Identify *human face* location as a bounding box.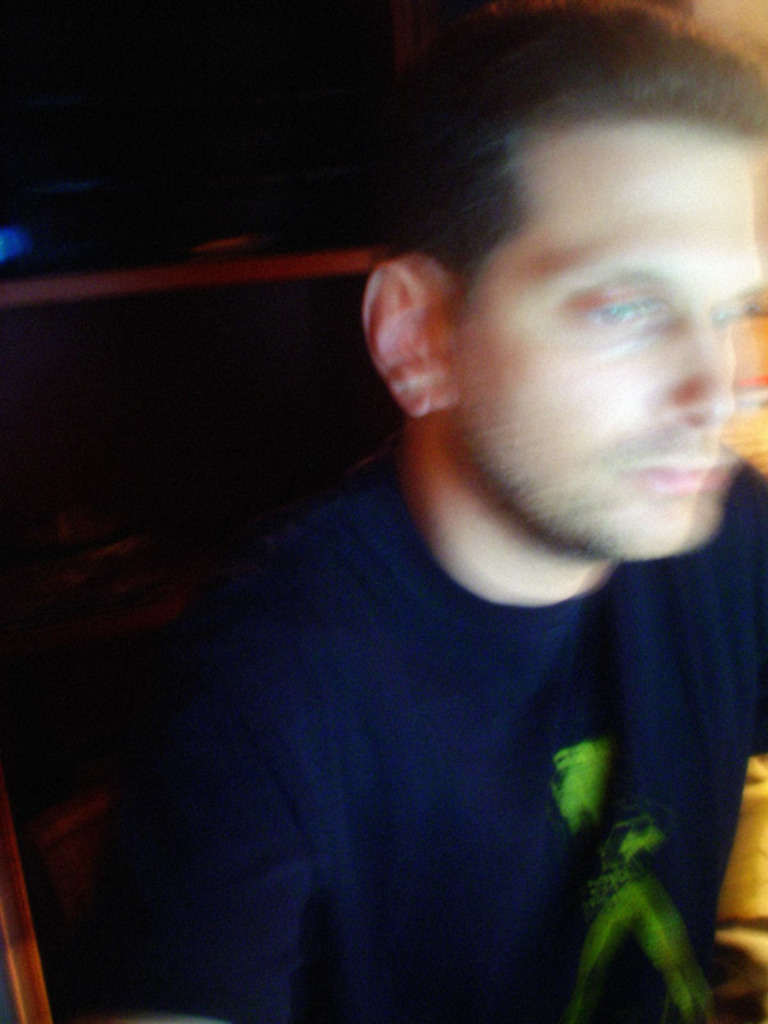
447, 119, 767, 561.
